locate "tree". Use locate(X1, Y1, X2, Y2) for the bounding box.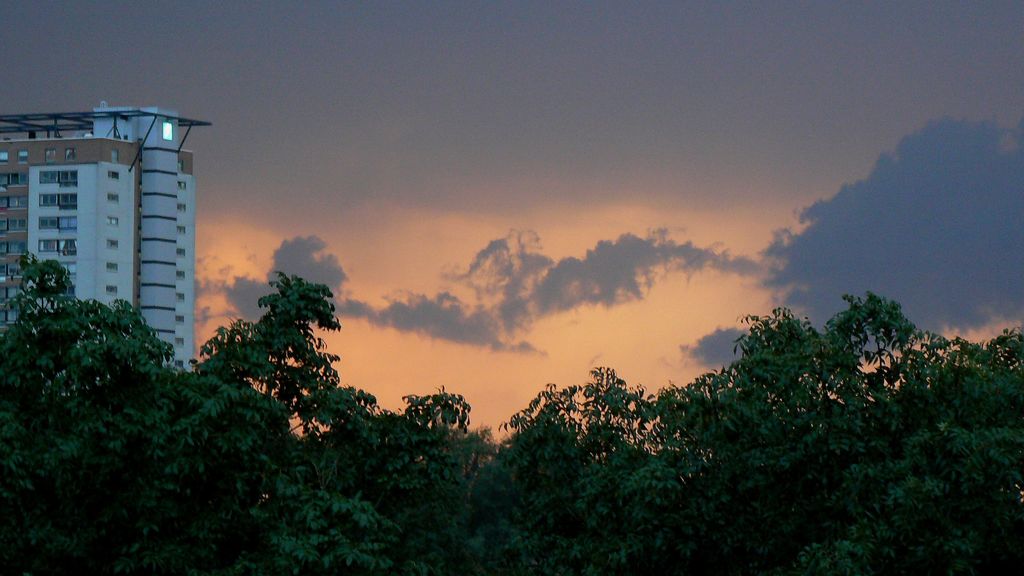
locate(0, 247, 1023, 574).
